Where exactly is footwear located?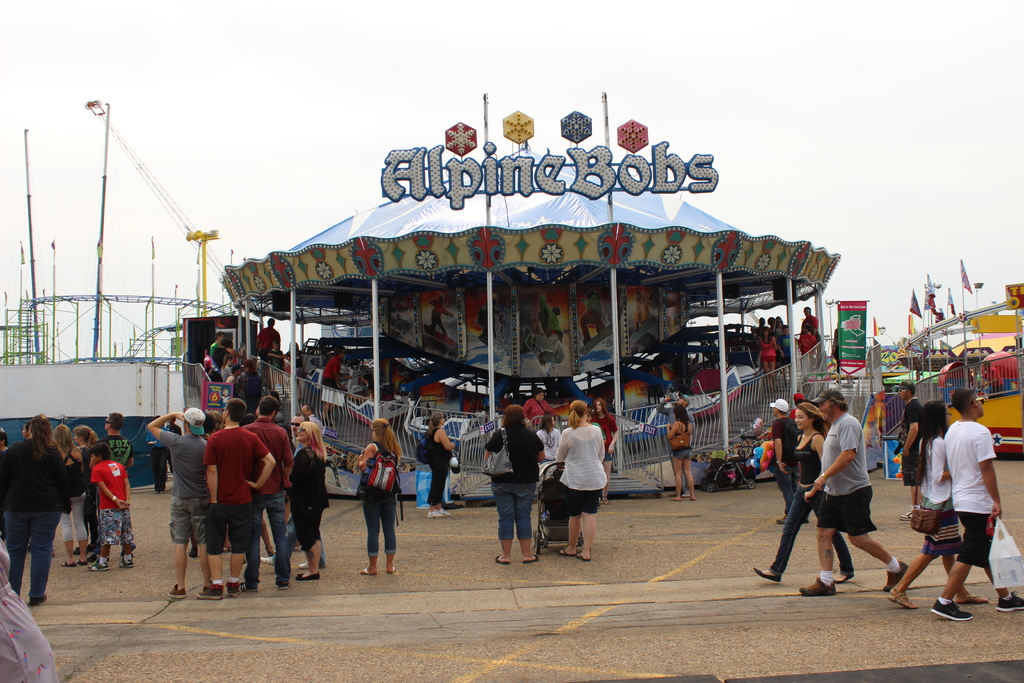
Its bounding box is locate(830, 564, 855, 583).
